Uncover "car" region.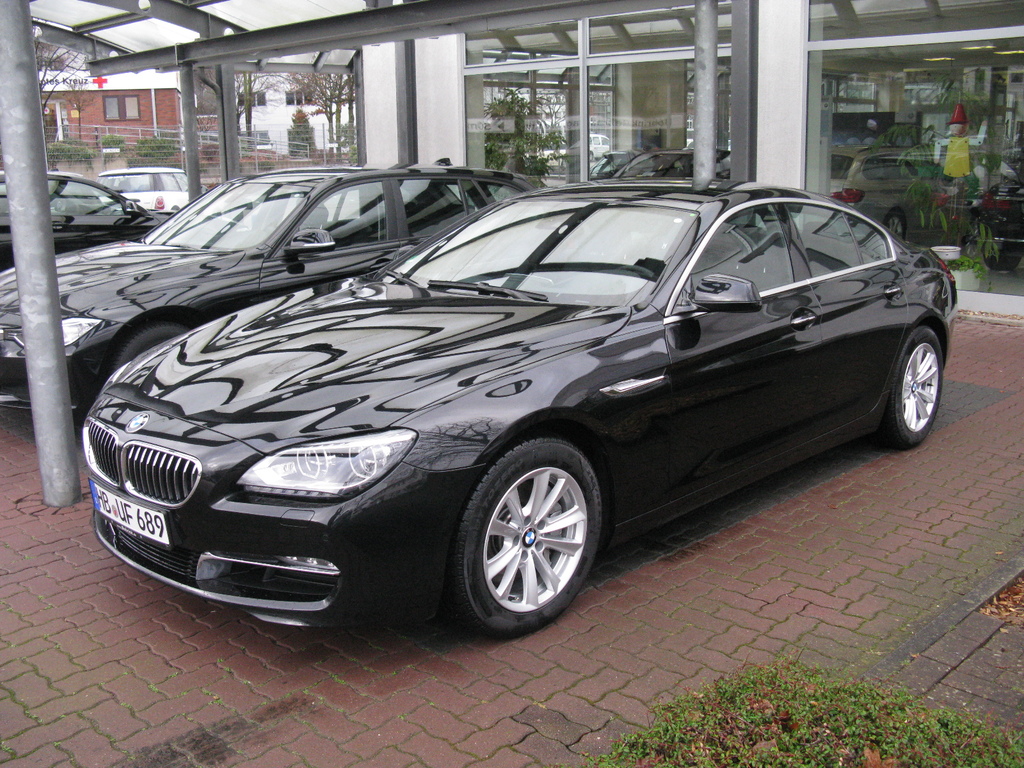
Uncovered: box(83, 178, 959, 641).
